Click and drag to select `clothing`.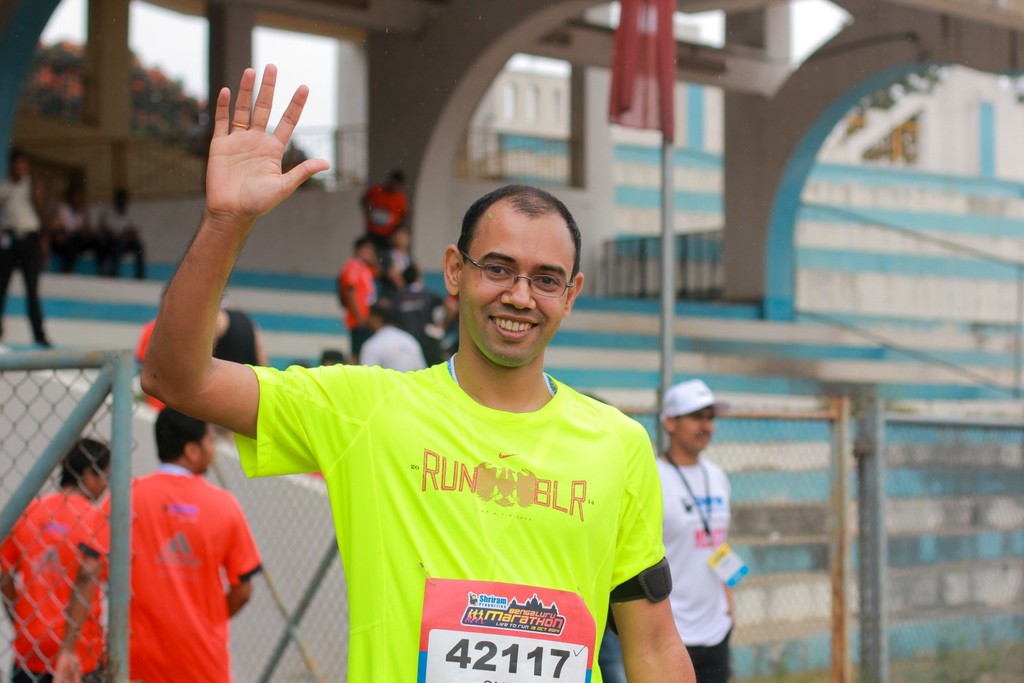
Selection: 357,324,427,373.
